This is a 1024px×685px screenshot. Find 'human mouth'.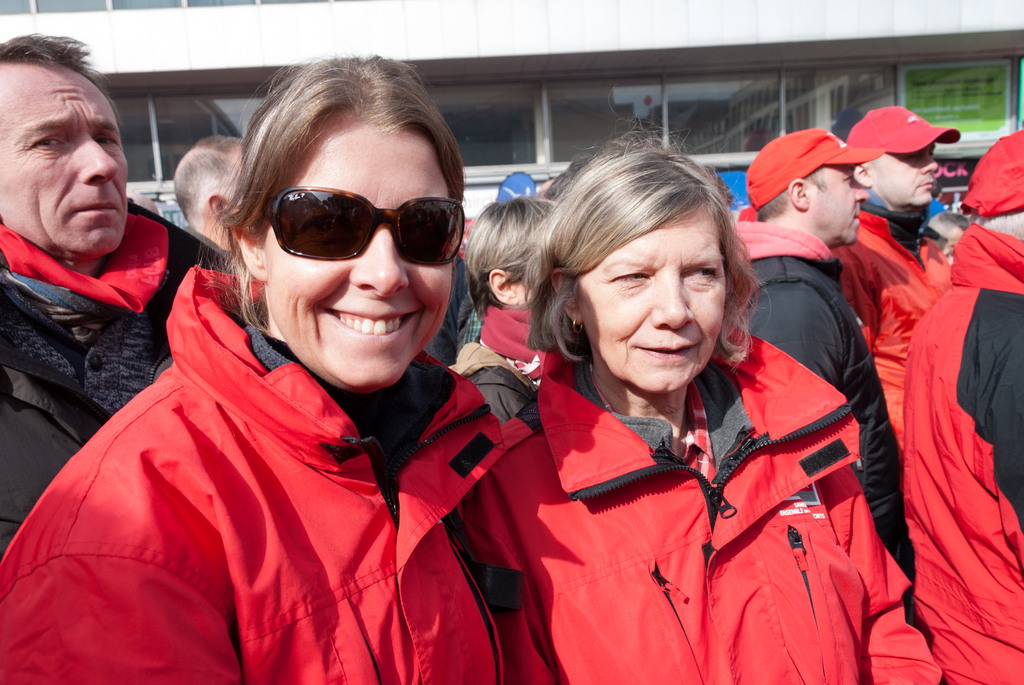
Bounding box: left=67, top=195, right=122, bottom=221.
